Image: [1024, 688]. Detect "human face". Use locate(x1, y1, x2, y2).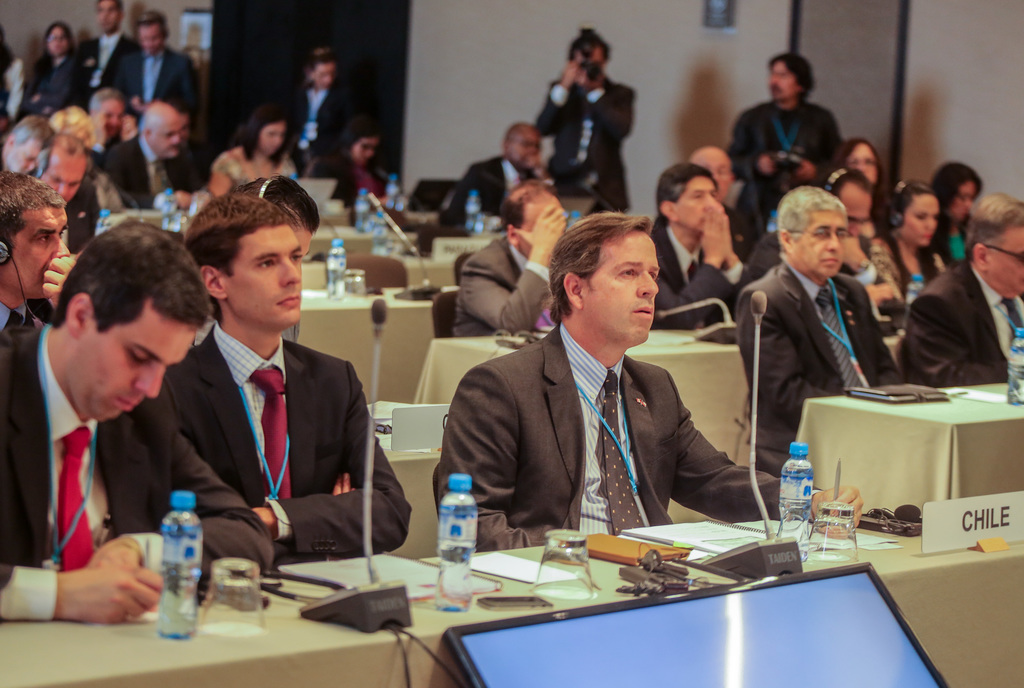
locate(677, 179, 717, 231).
